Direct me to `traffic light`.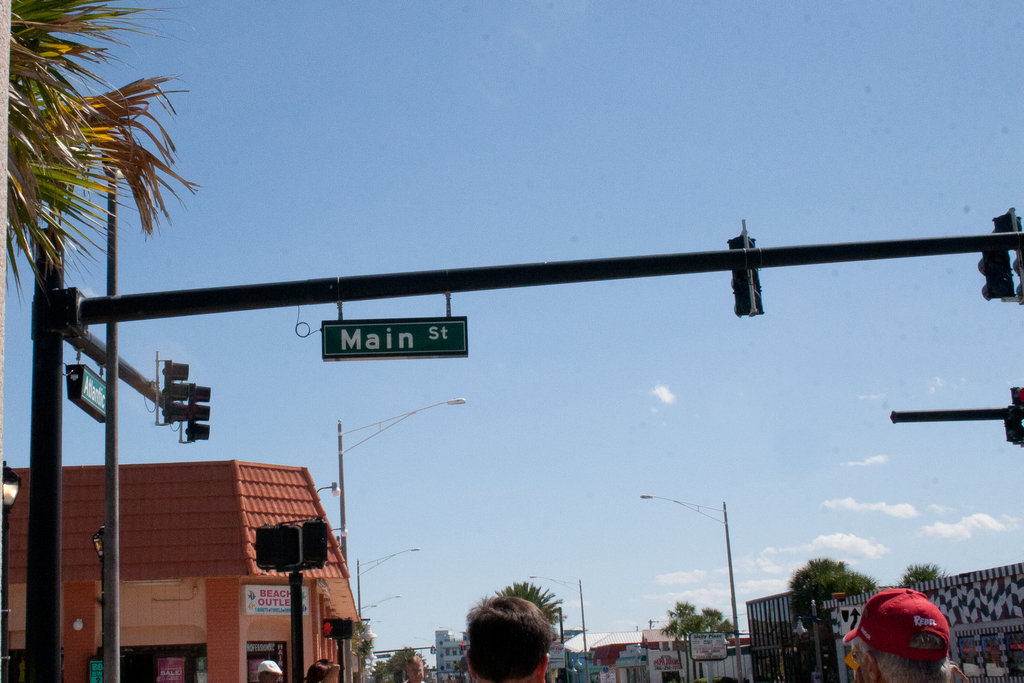
Direction: select_region(163, 359, 191, 427).
